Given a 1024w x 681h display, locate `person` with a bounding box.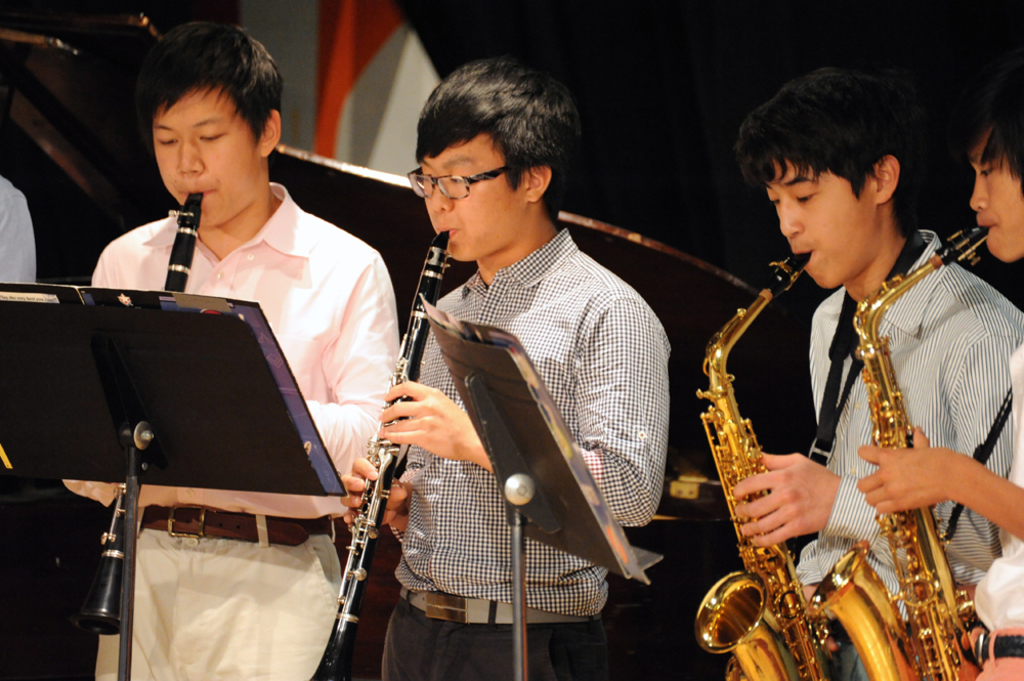
Located: locate(737, 62, 991, 680).
